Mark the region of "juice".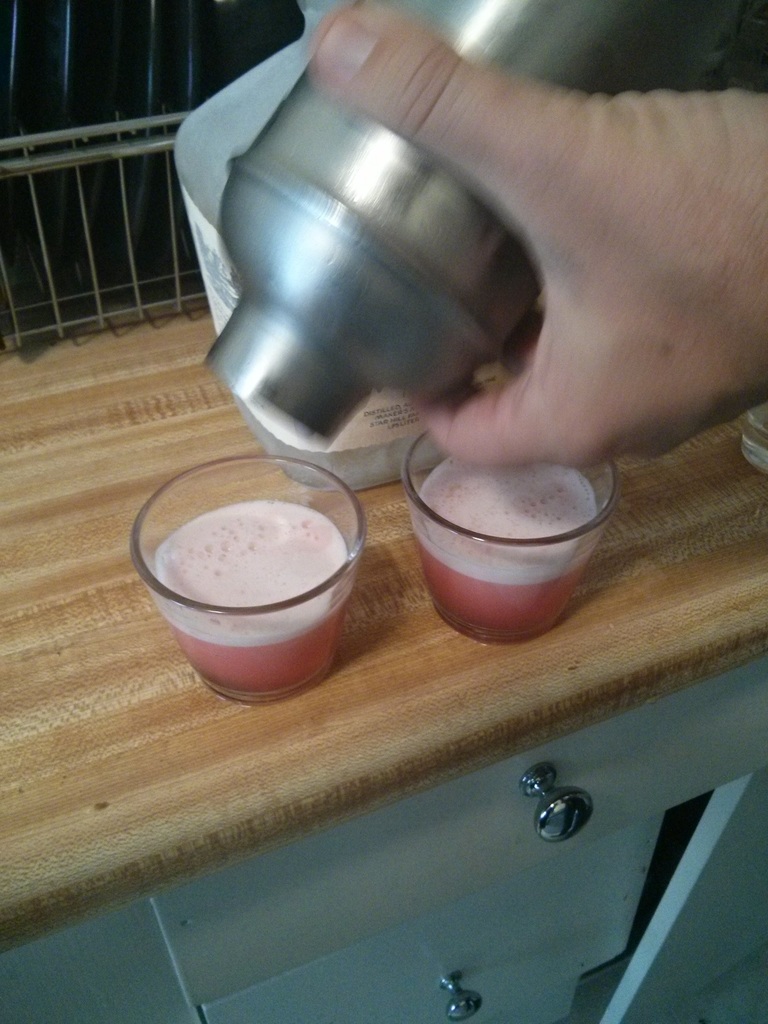
Region: <region>132, 476, 376, 690</region>.
